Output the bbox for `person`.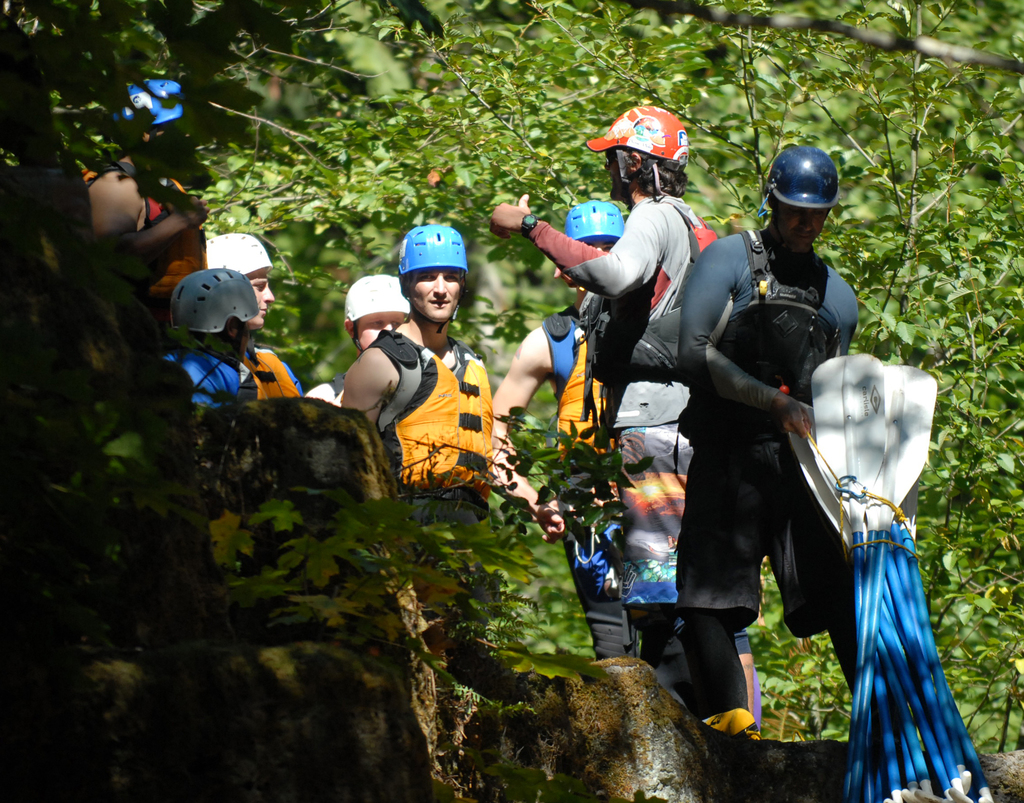
202, 228, 303, 397.
